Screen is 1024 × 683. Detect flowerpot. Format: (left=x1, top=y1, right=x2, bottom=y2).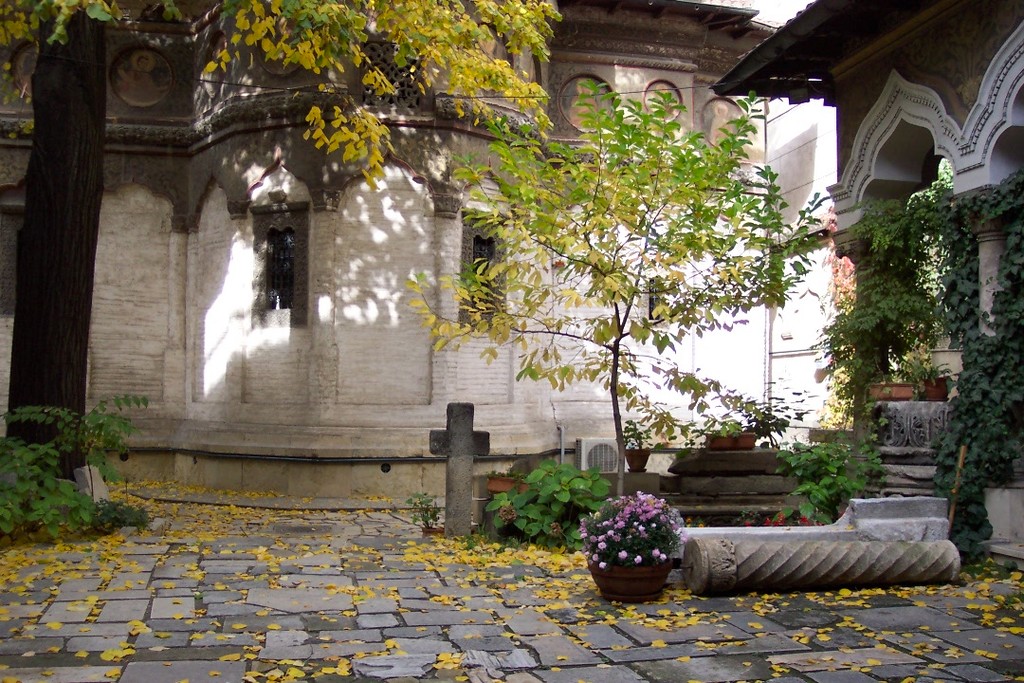
(left=625, top=449, right=650, bottom=471).
